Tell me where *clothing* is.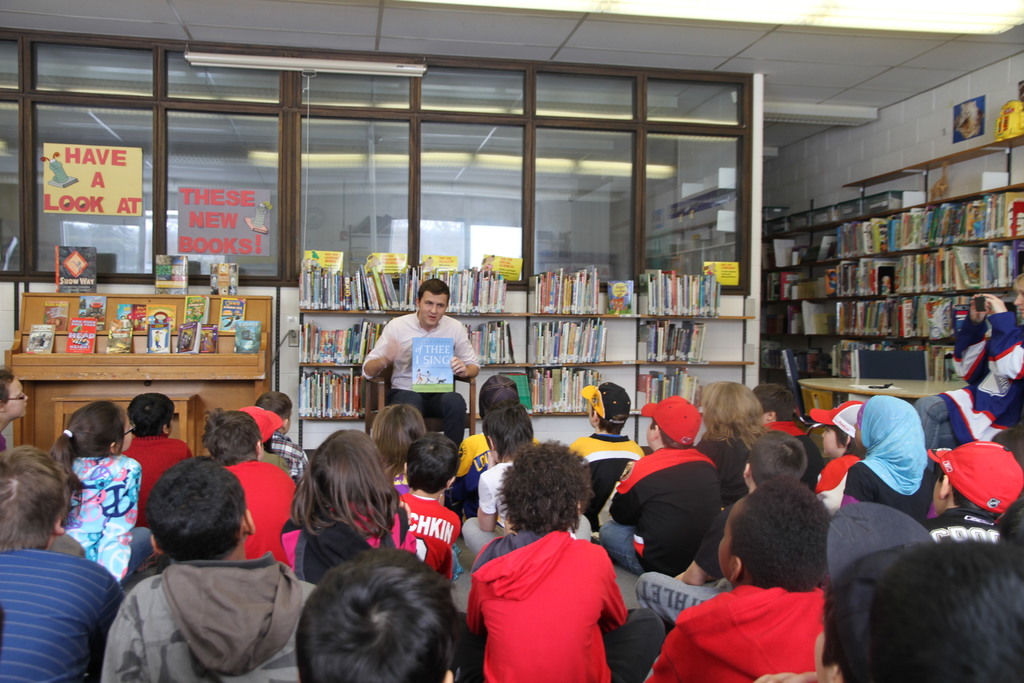
*clothing* is at locate(689, 420, 751, 509).
